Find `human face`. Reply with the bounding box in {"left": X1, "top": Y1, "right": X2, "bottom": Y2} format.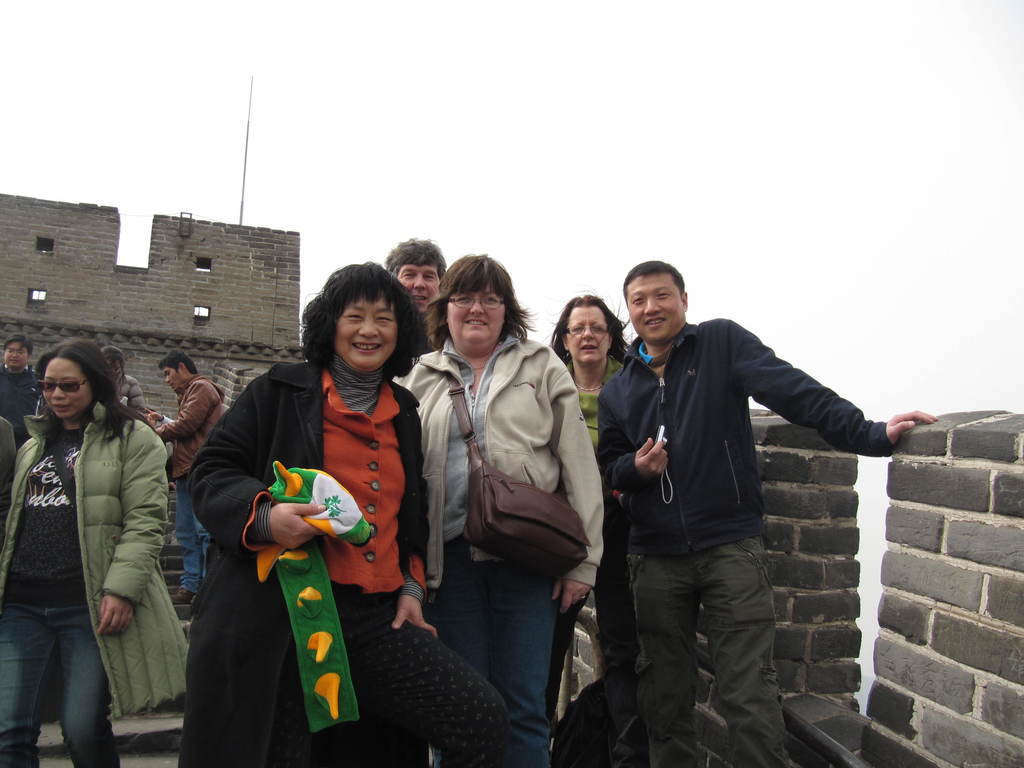
{"left": 625, "top": 275, "right": 685, "bottom": 340}.
